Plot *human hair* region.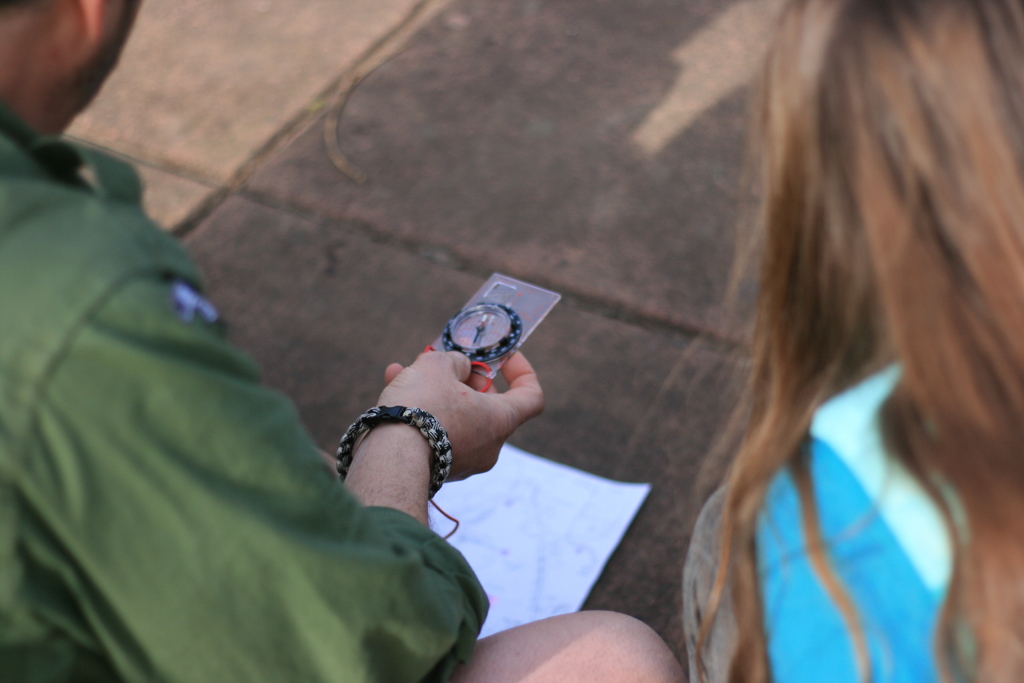
Plotted at x1=0, y1=0, x2=148, y2=21.
